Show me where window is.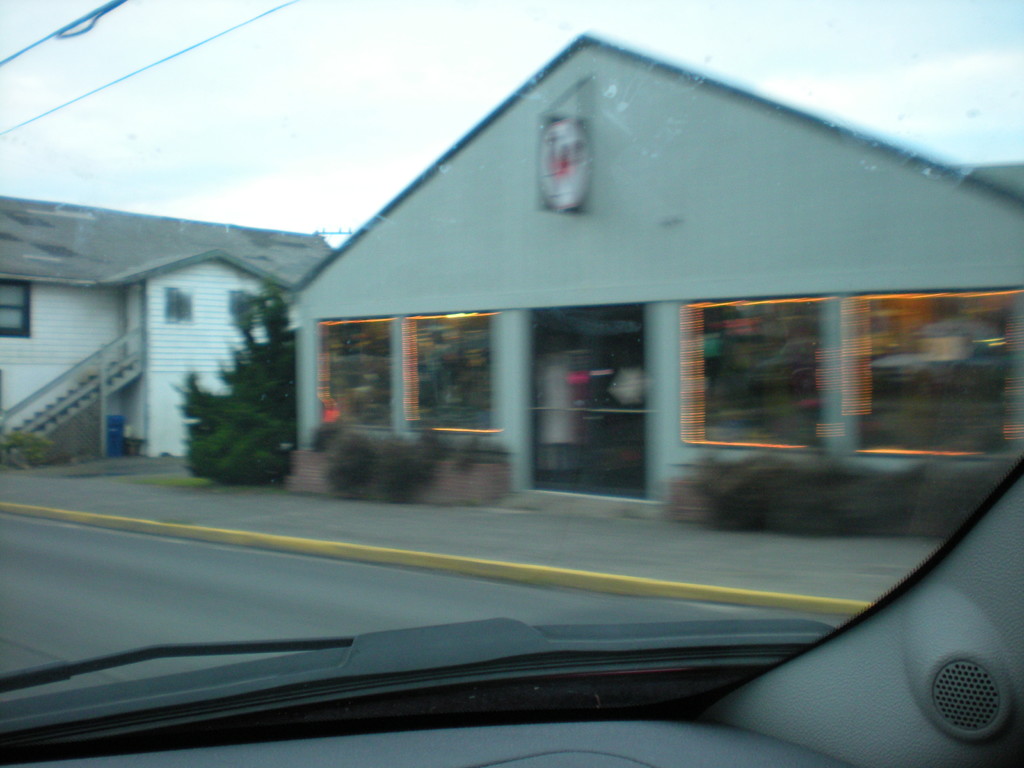
window is at select_region(407, 311, 508, 431).
